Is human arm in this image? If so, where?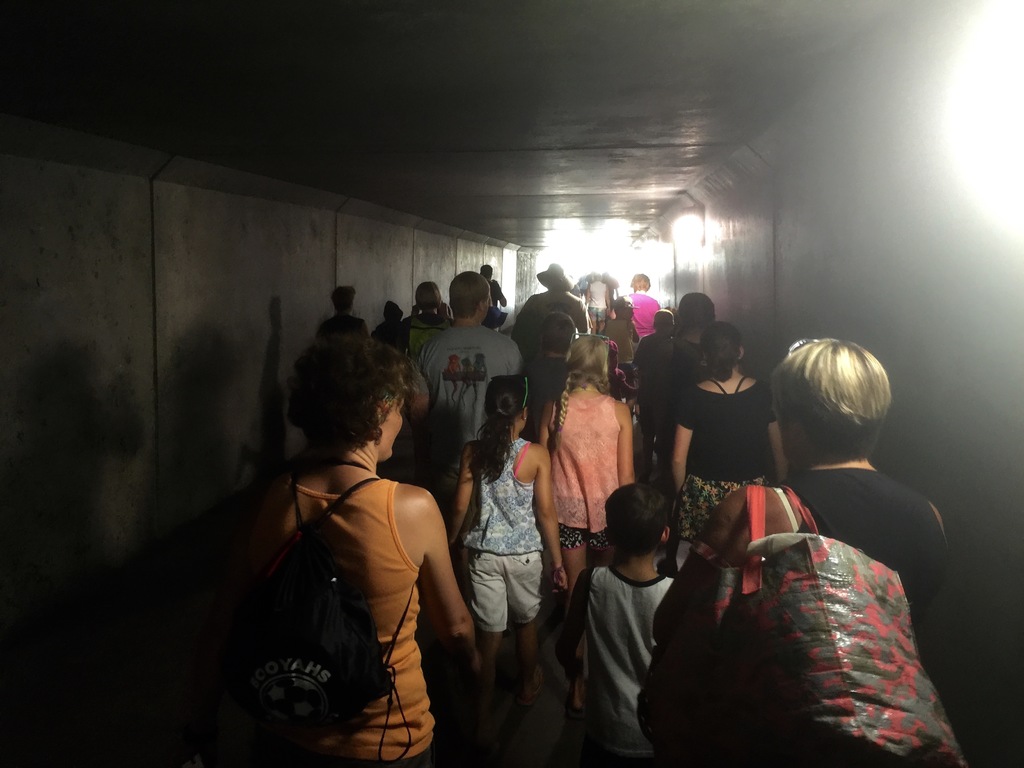
Yes, at (x1=419, y1=487, x2=492, y2=681).
